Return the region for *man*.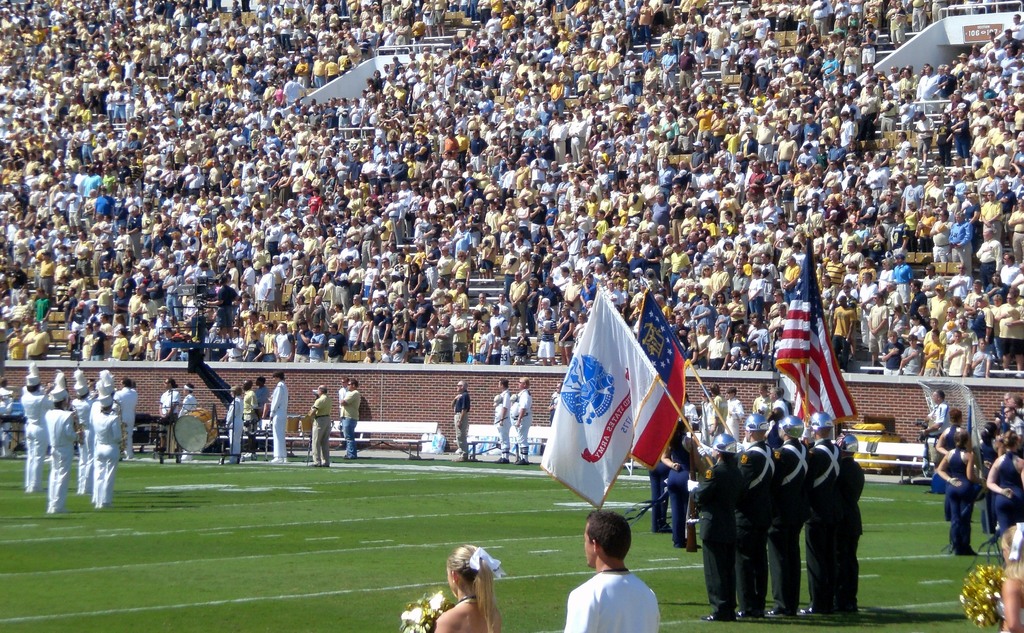
[68, 379, 90, 507].
